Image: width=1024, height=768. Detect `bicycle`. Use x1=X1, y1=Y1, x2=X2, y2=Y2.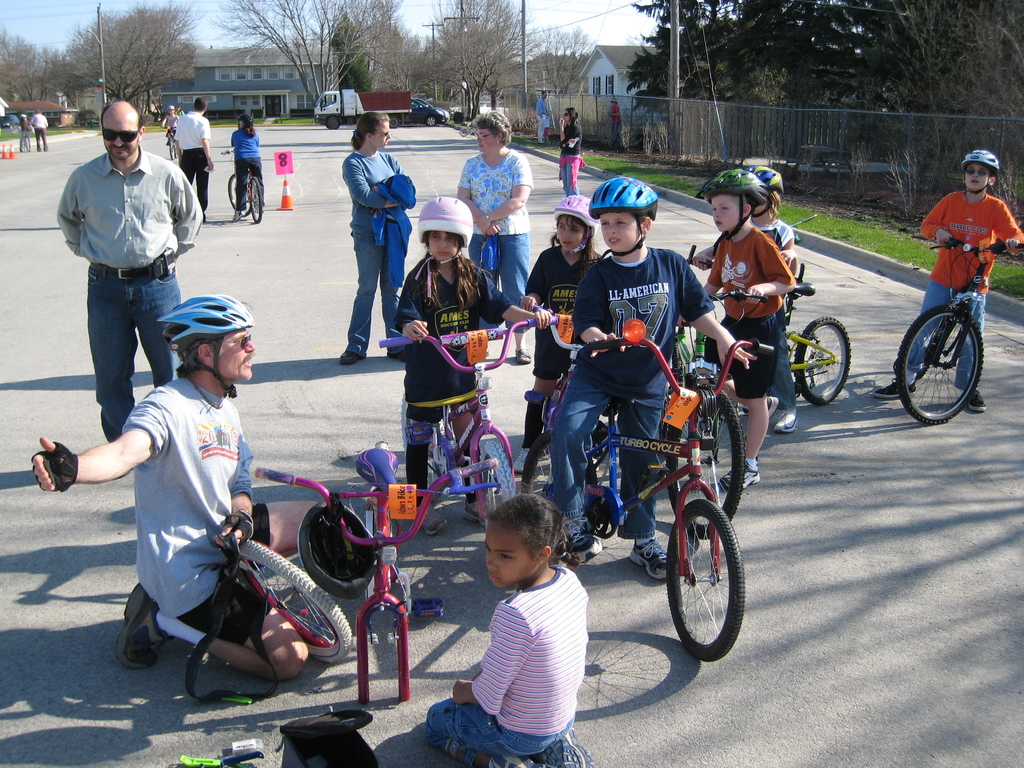
x1=518, y1=316, x2=779, y2=667.
